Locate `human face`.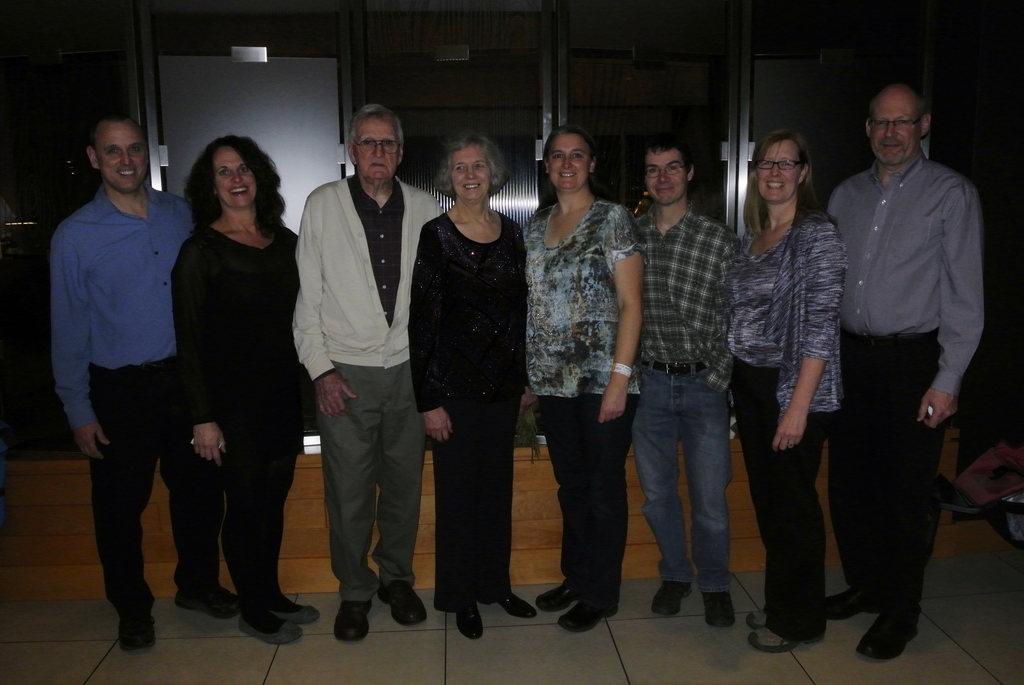
Bounding box: 94,123,148,196.
